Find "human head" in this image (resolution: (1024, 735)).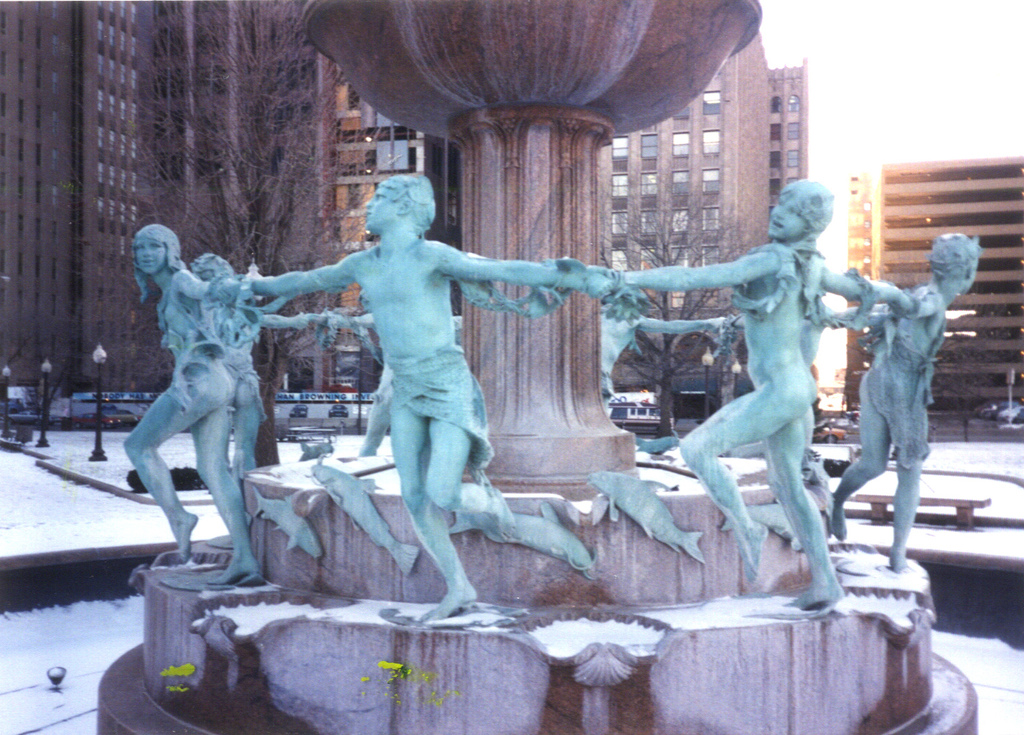
rect(929, 232, 976, 294).
